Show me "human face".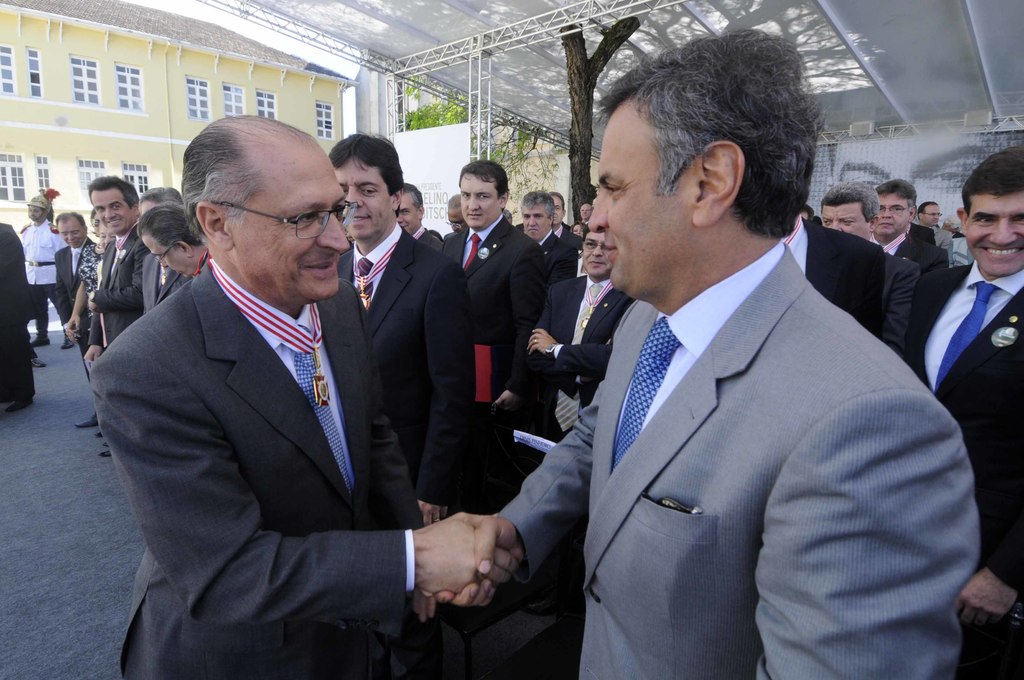
"human face" is here: <region>818, 197, 867, 236</region>.
